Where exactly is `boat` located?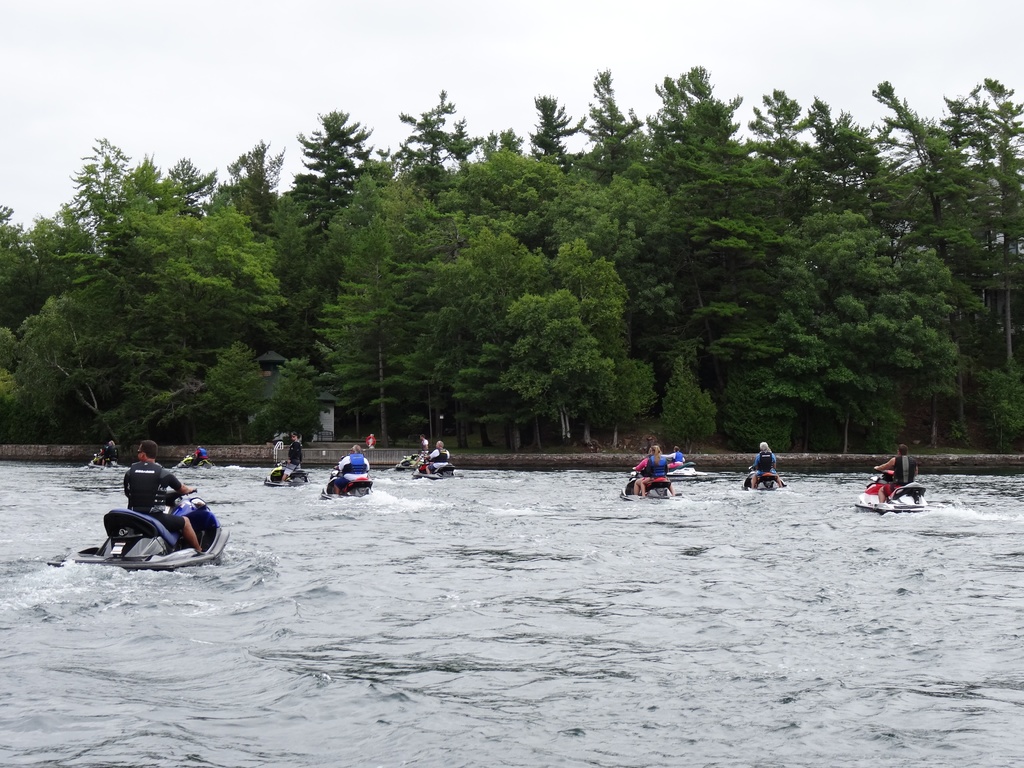
Its bounding box is pyautogui.locateOnScreen(321, 458, 372, 503).
